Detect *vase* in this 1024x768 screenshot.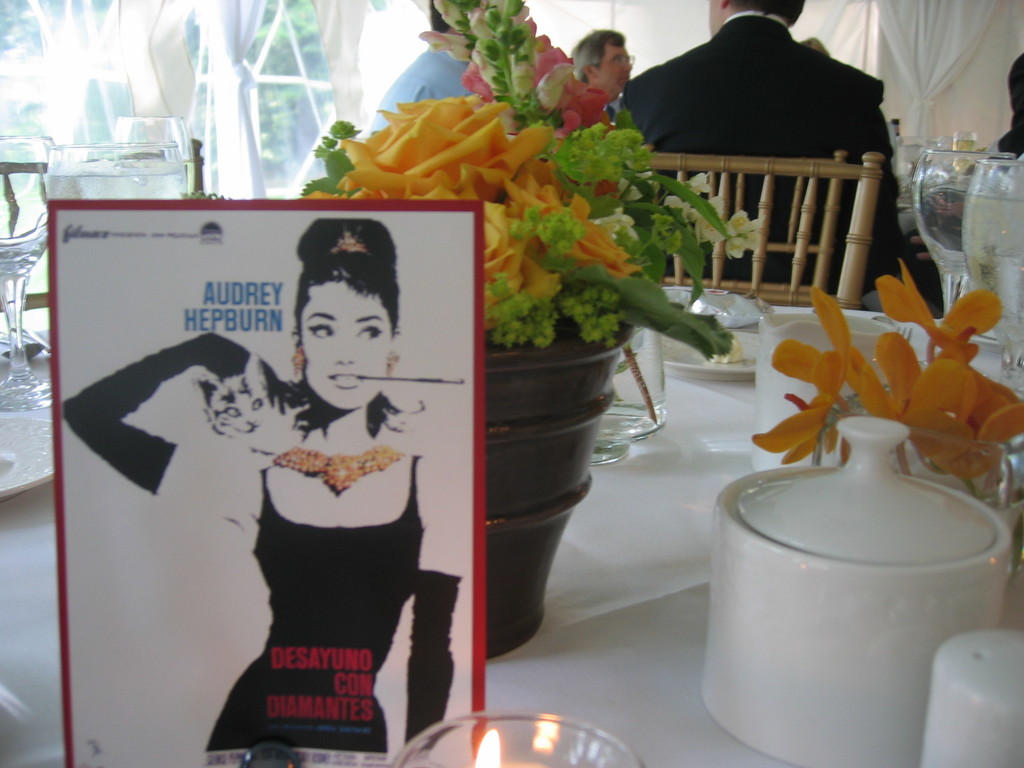
Detection: x1=481, y1=317, x2=638, y2=666.
